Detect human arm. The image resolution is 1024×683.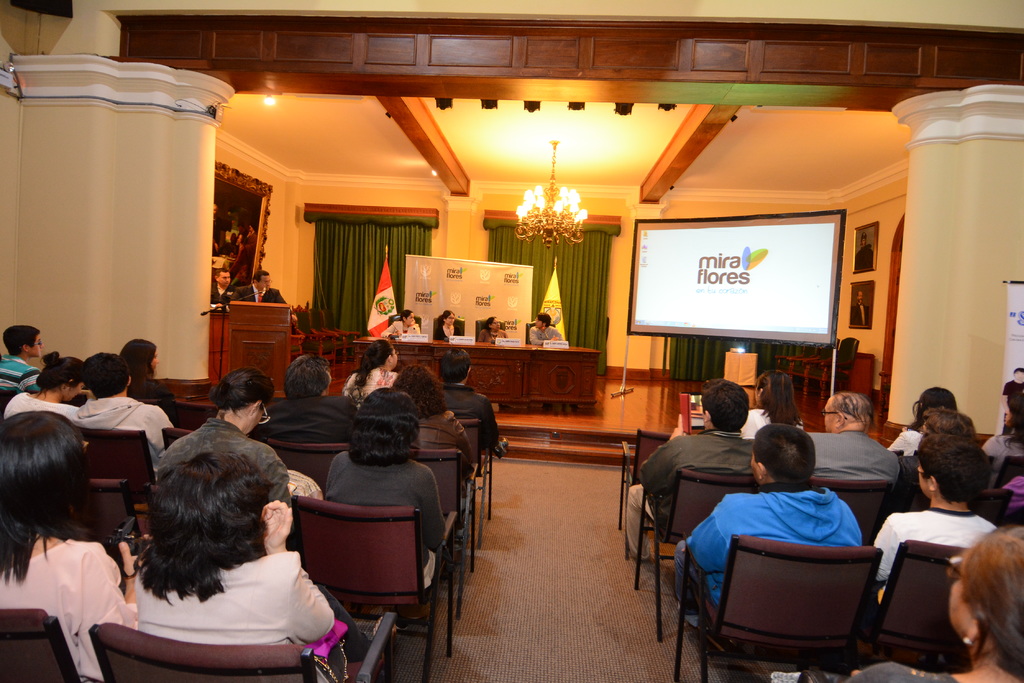
locate(22, 369, 46, 392).
